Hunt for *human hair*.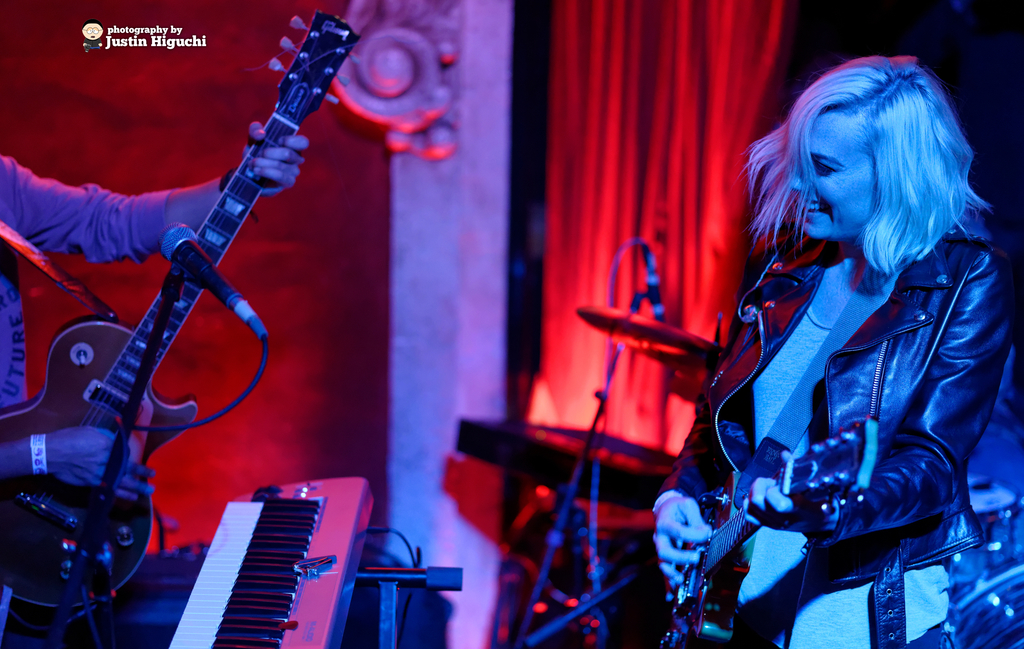
Hunted down at bbox(767, 58, 972, 288).
